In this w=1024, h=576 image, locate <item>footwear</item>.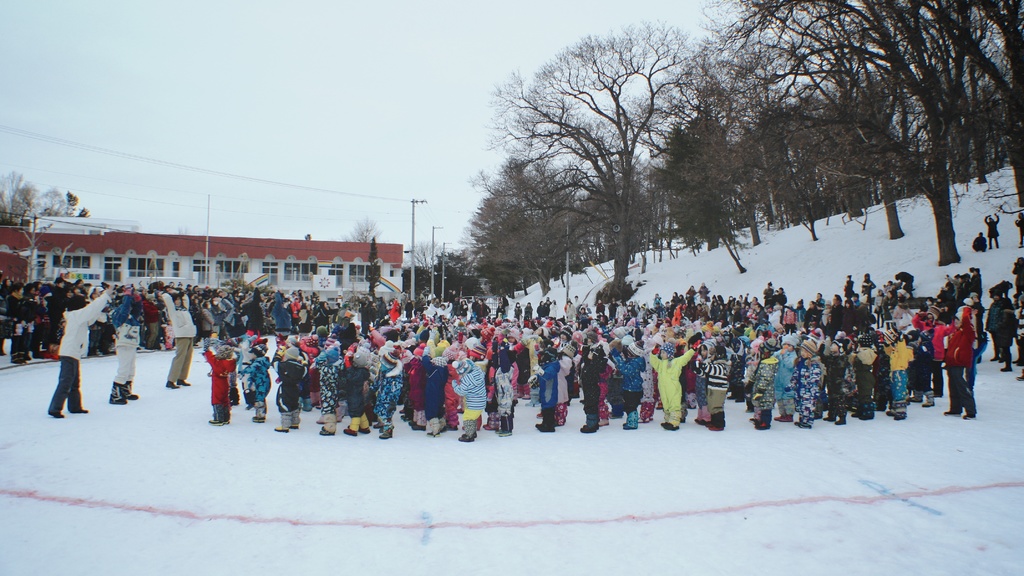
Bounding box: crop(834, 419, 846, 427).
